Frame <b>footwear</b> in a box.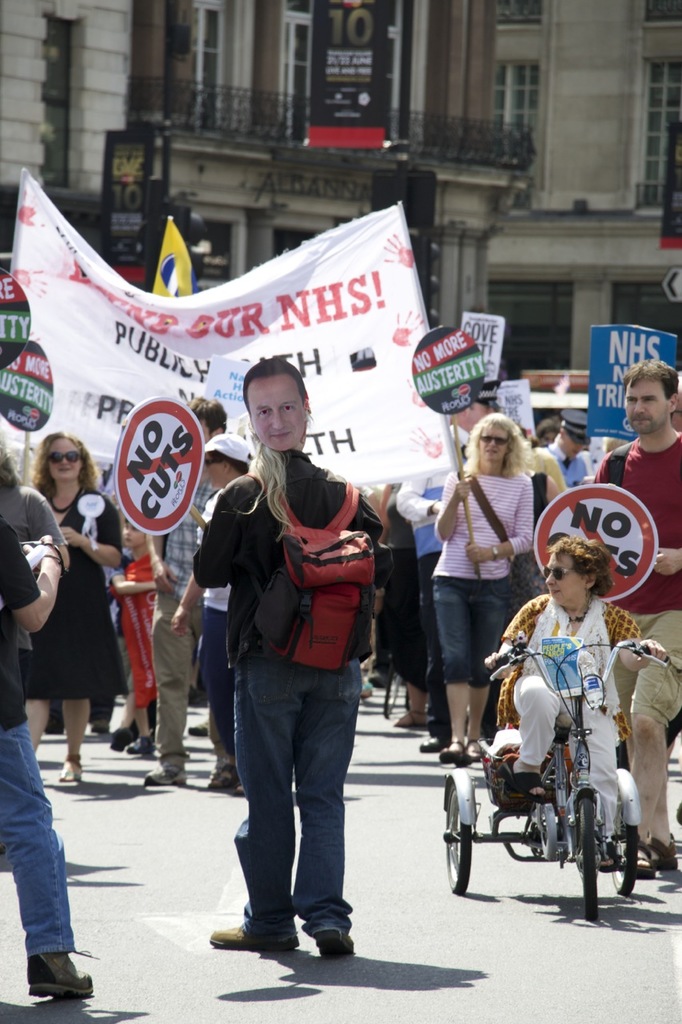
[x1=188, y1=713, x2=214, y2=739].
